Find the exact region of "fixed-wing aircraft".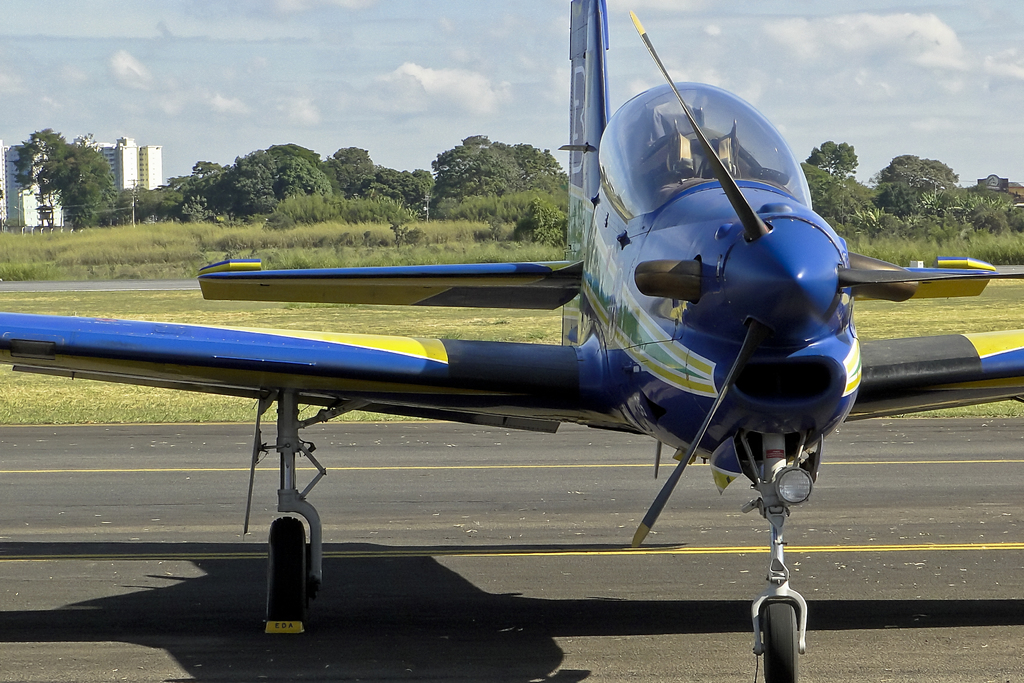
Exact region: 0, 0, 1023, 682.
